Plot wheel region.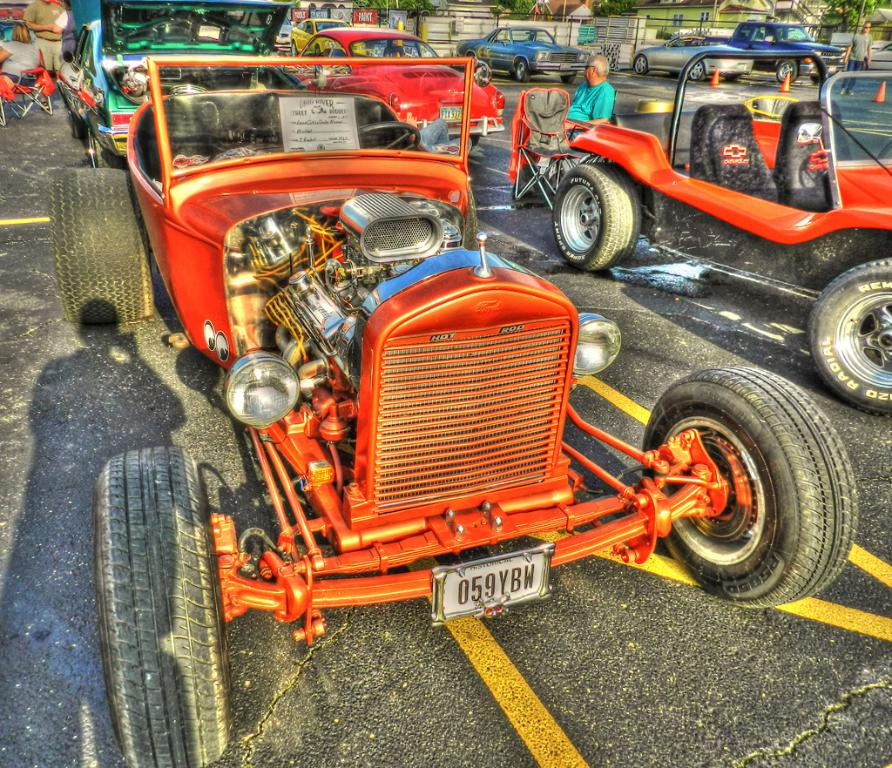
Plotted at 632 368 839 594.
